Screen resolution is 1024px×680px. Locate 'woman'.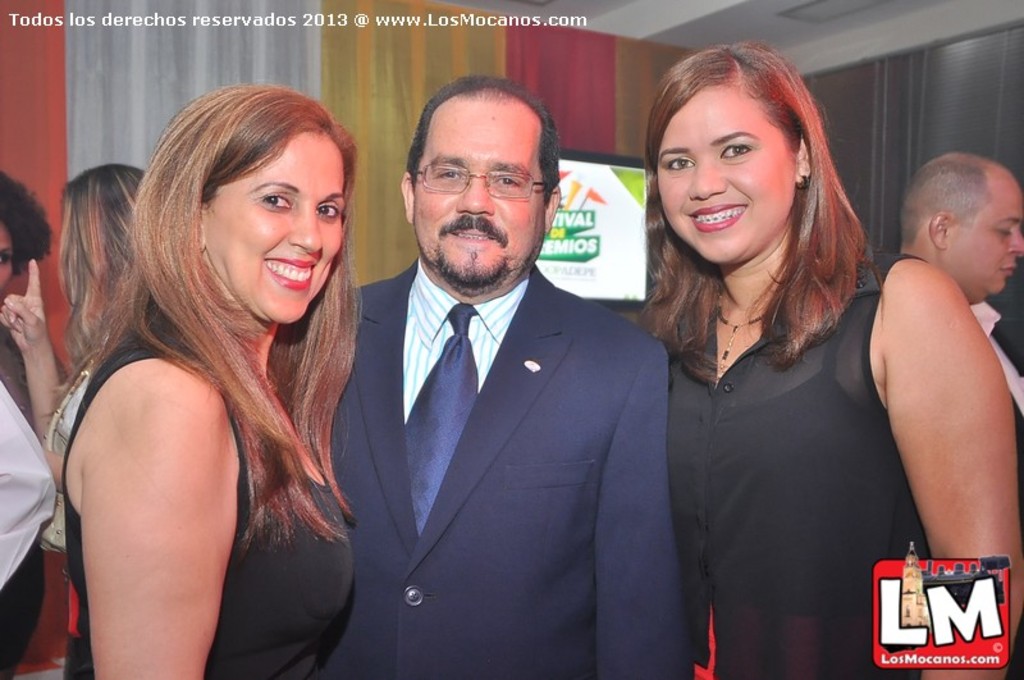
box(61, 85, 364, 679).
